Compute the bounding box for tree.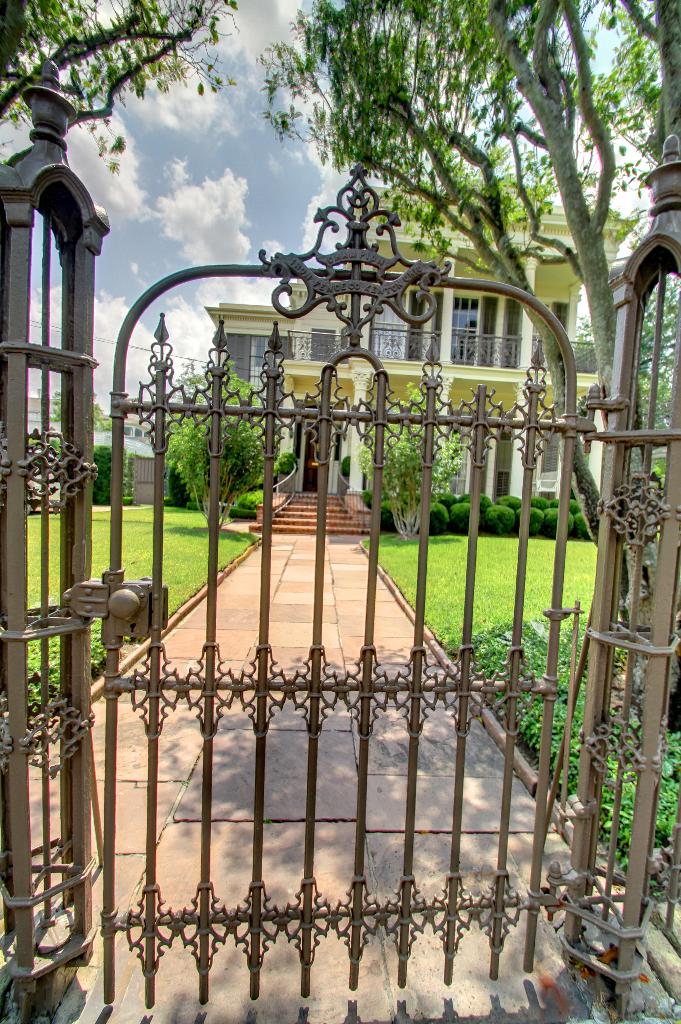
detection(161, 351, 282, 538).
